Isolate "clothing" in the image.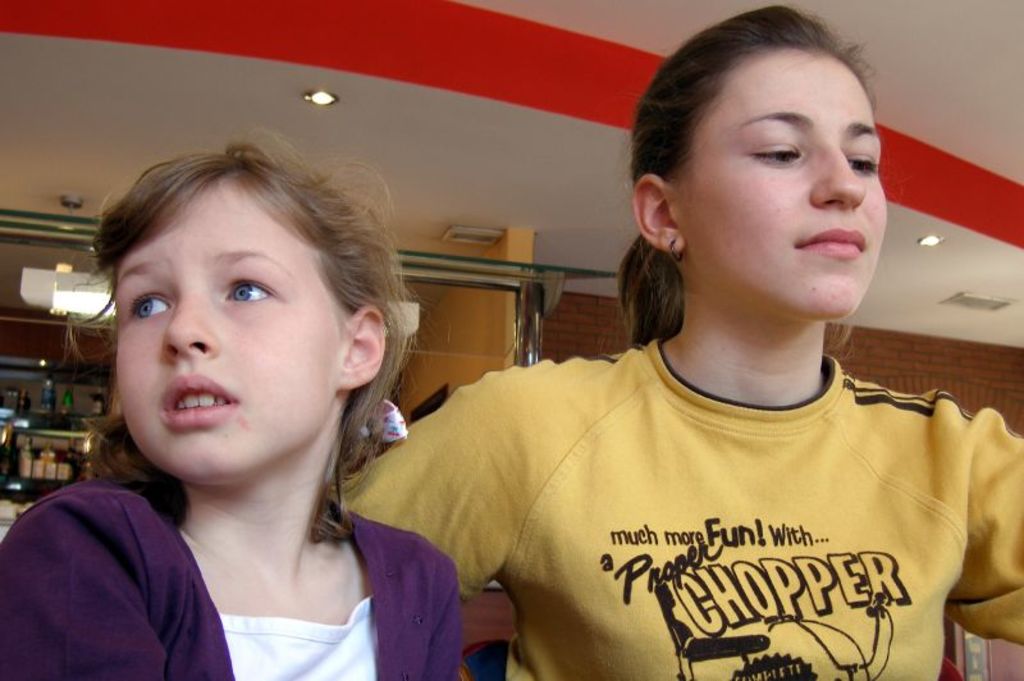
Isolated region: 0,479,461,680.
